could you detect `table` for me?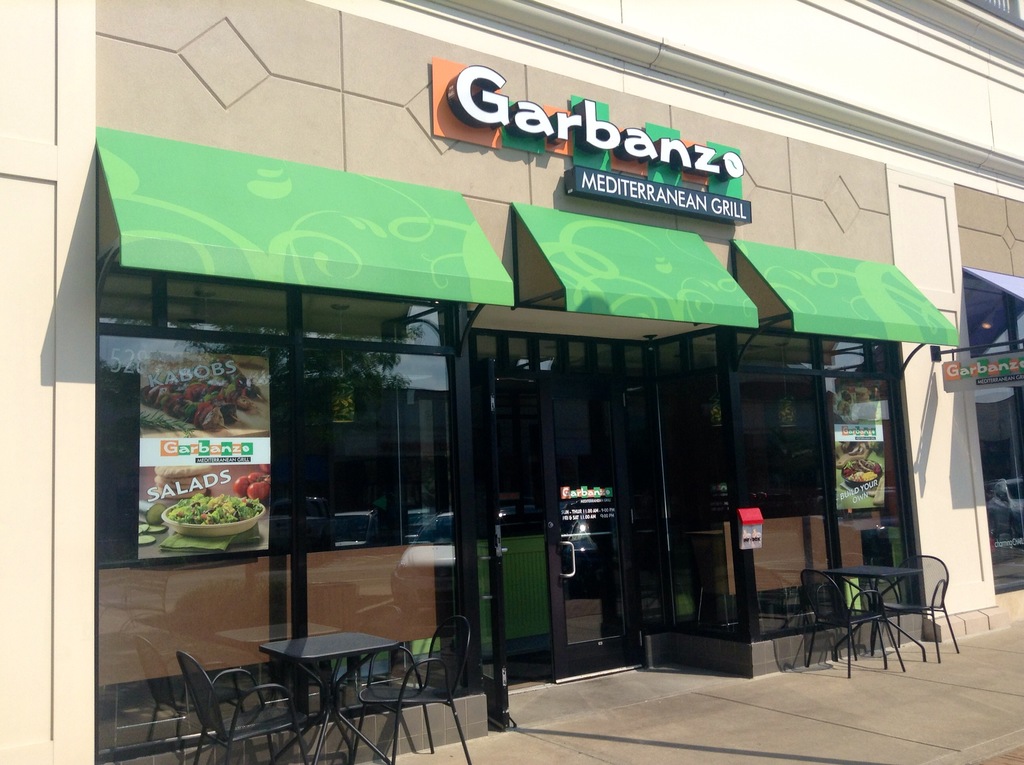
Detection result: {"left": 822, "top": 563, "right": 922, "bottom": 666}.
